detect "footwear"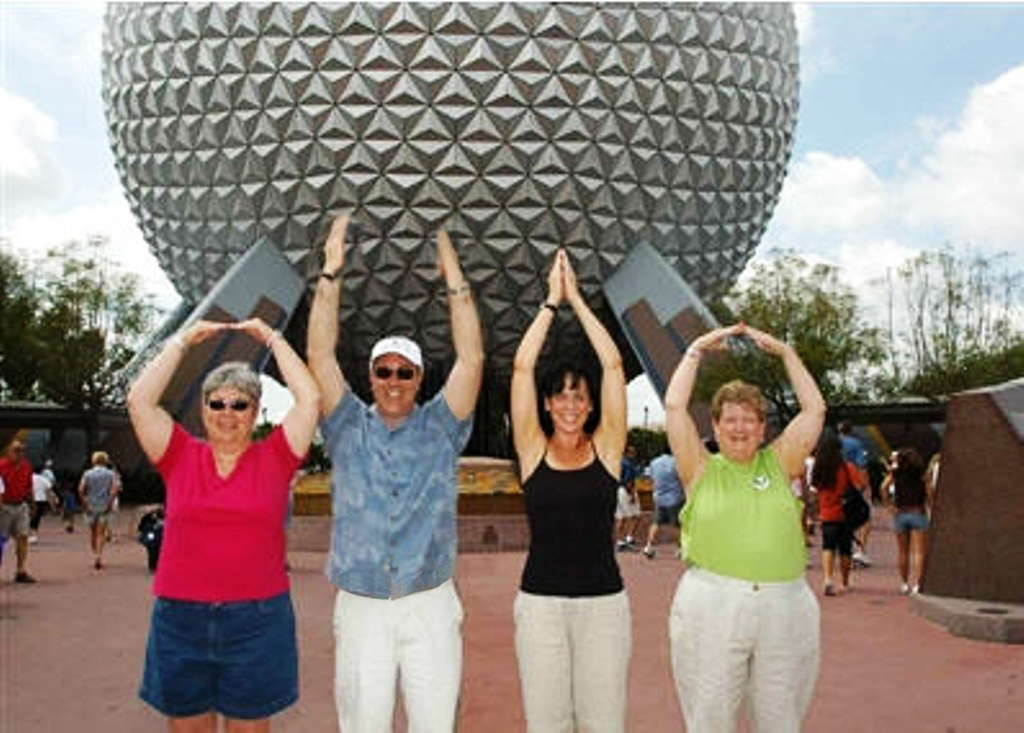
rect(821, 579, 832, 597)
